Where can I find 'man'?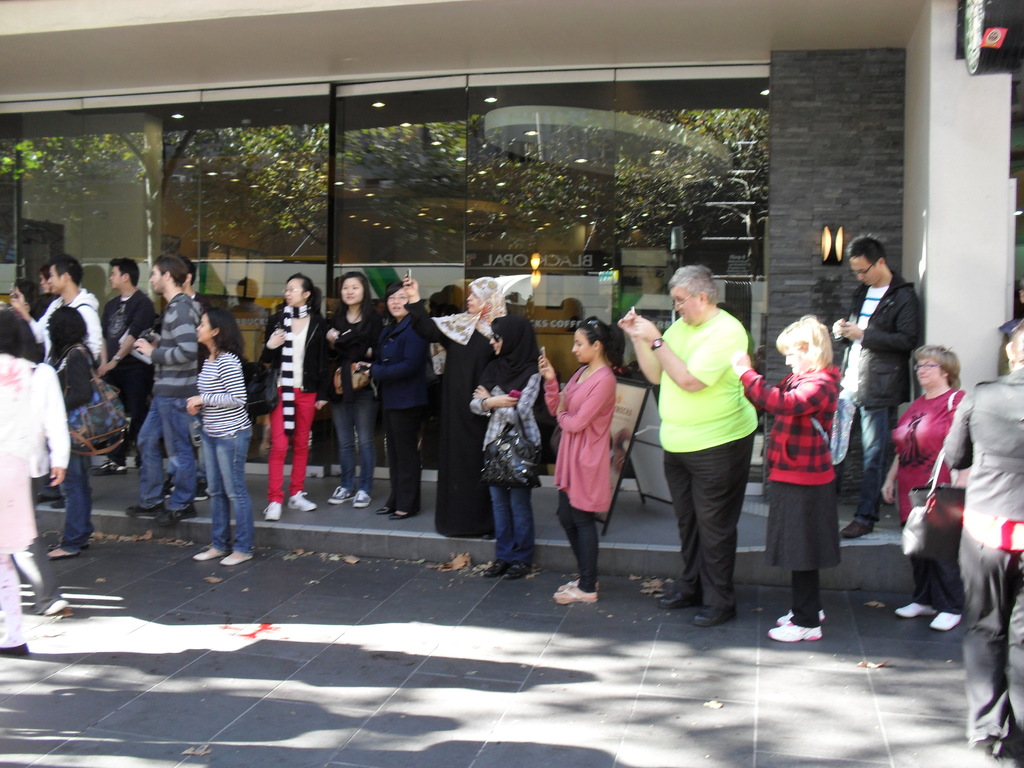
You can find it at (10, 257, 107, 359).
